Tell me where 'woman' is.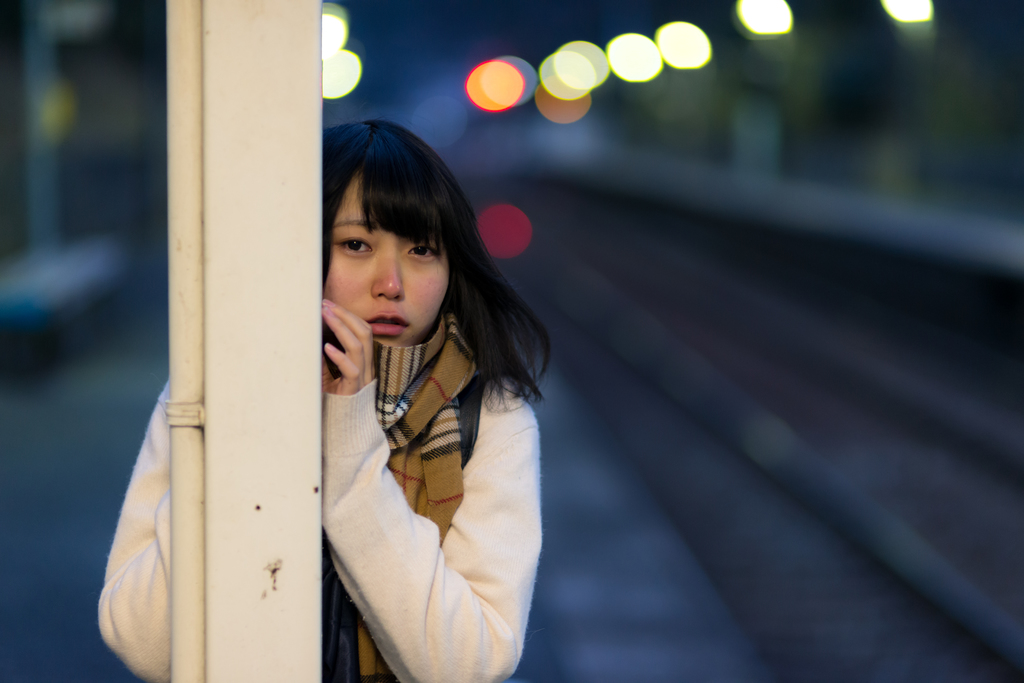
'woman' is at (197,114,604,680).
